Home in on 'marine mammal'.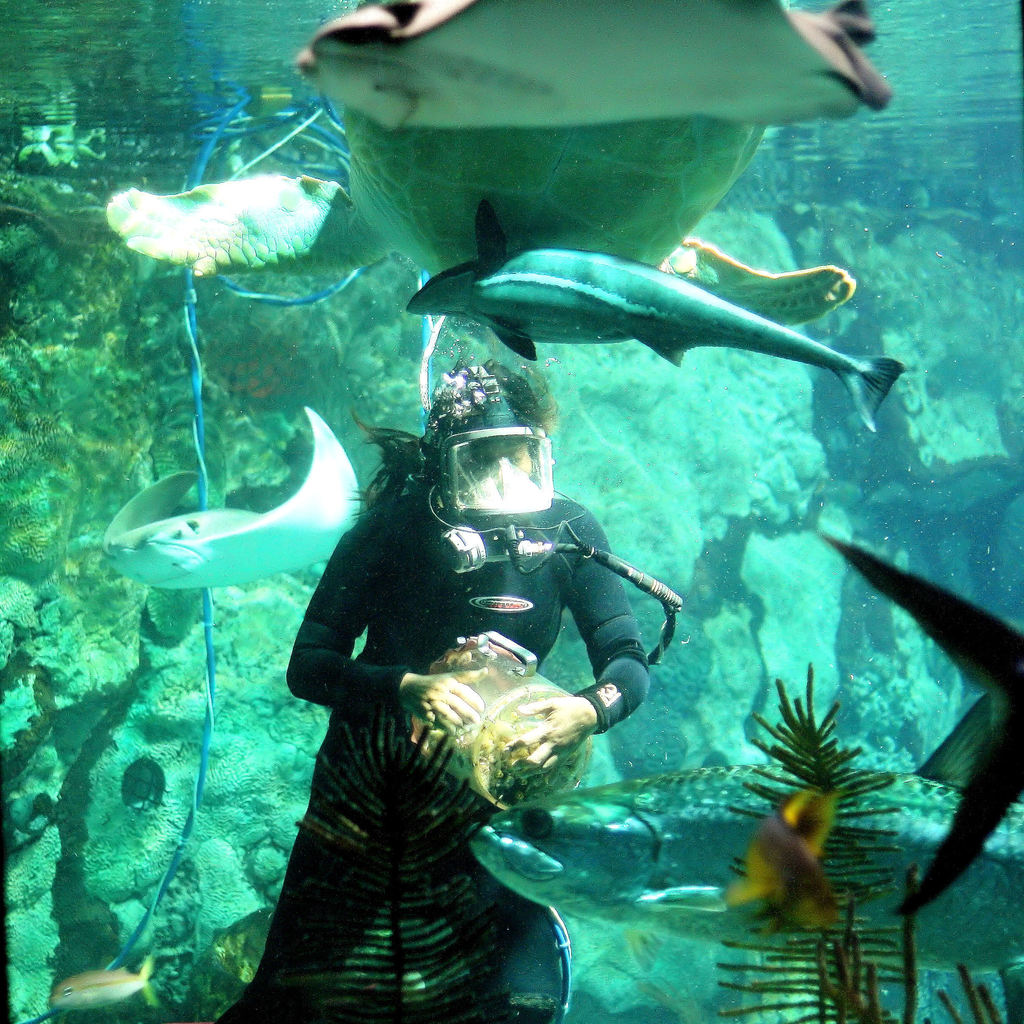
Homed in at rect(818, 529, 1023, 915).
